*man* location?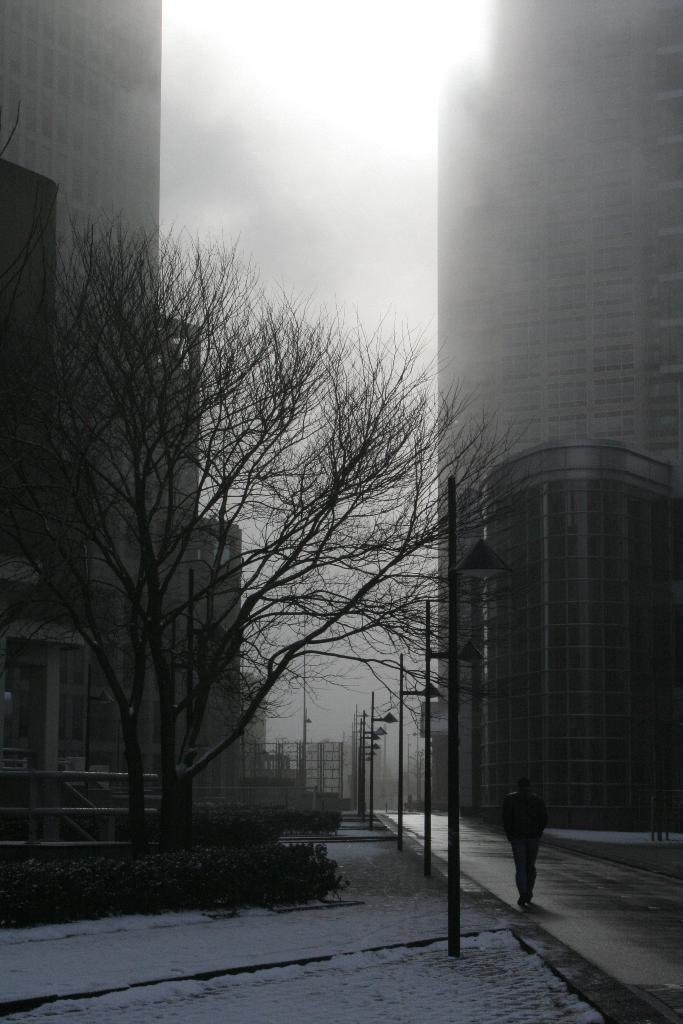
<box>503,772,550,906</box>
